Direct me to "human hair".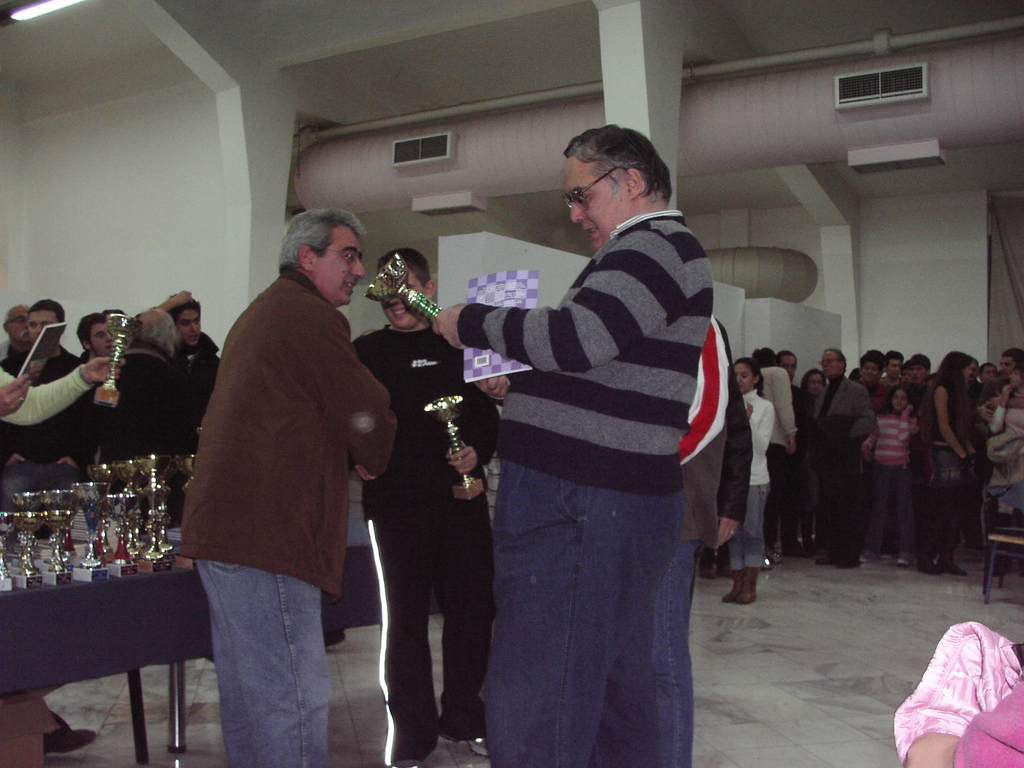
Direction: bbox=[761, 349, 772, 369].
